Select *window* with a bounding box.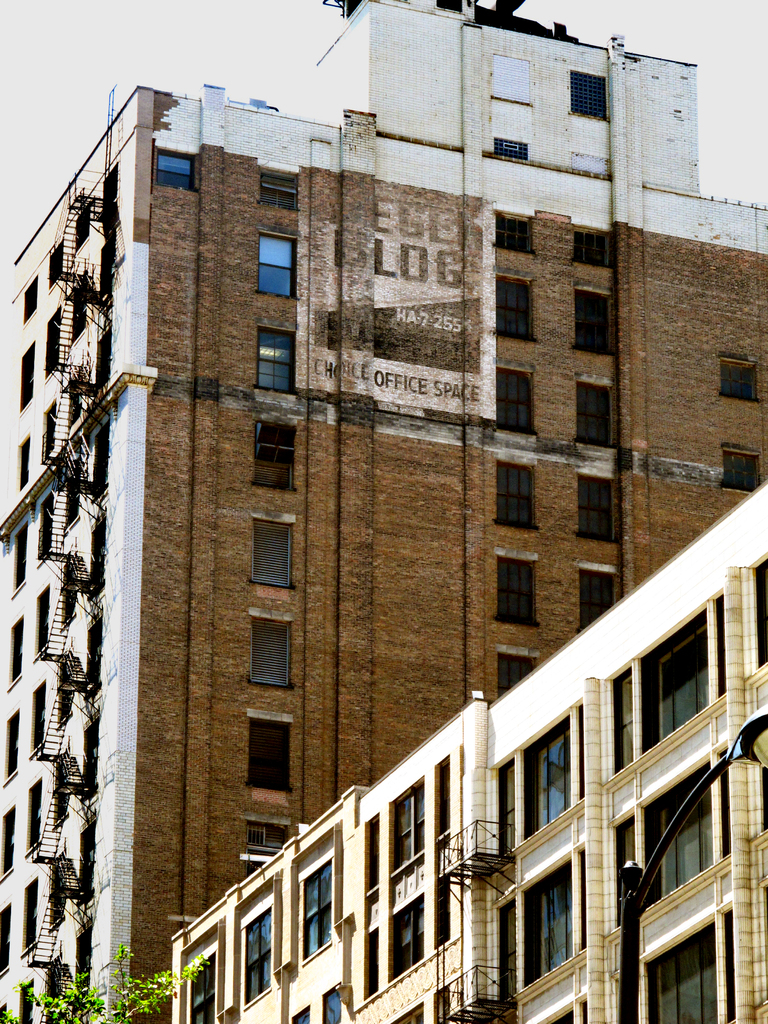
{"left": 3, "top": 813, "right": 15, "bottom": 872}.
